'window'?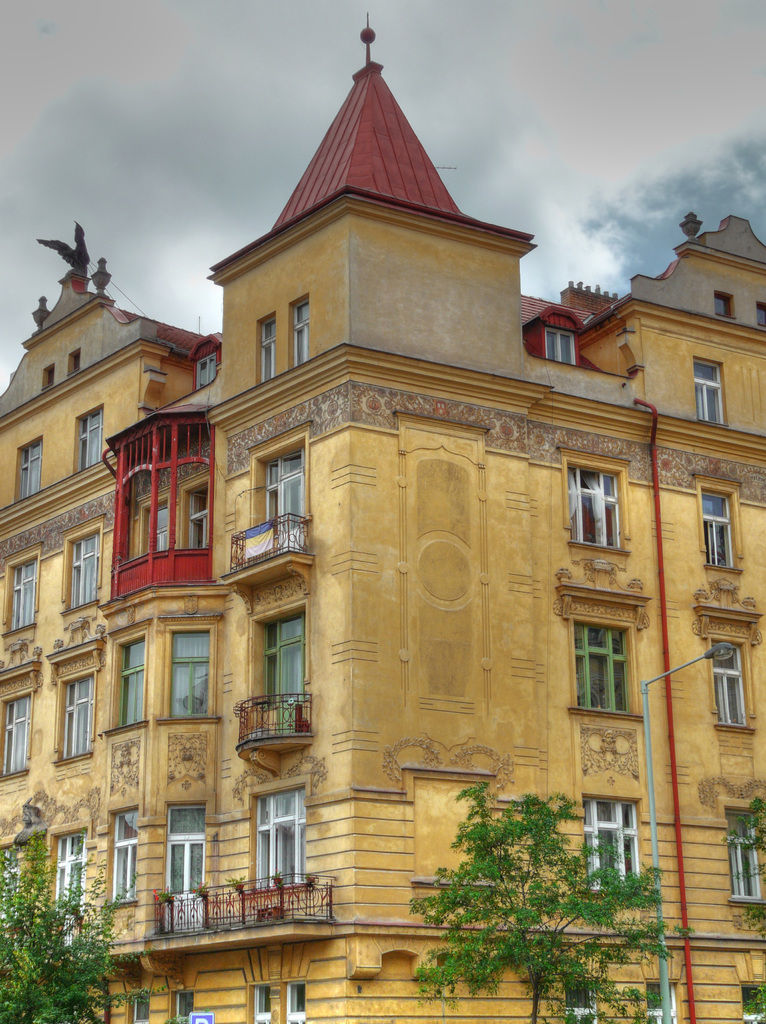
{"left": 240, "top": 785, "right": 303, "bottom": 903}
